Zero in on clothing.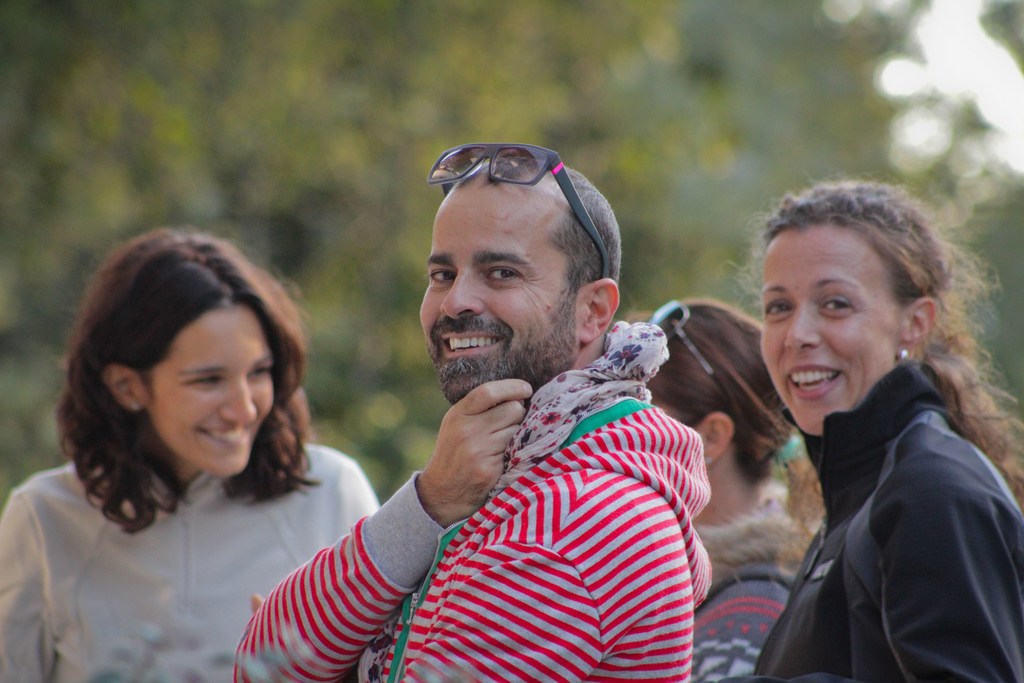
Zeroed in: box=[684, 525, 790, 679].
